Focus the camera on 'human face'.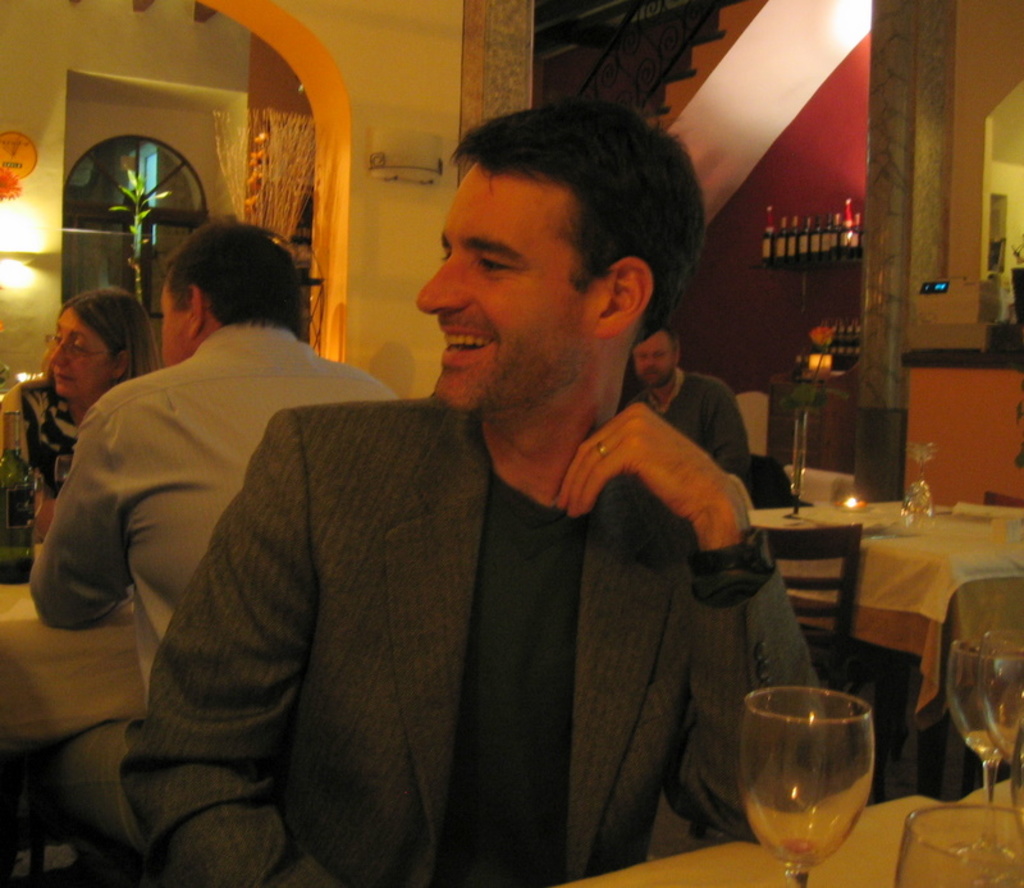
Focus region: bbox(37, 299, 118, 409).
